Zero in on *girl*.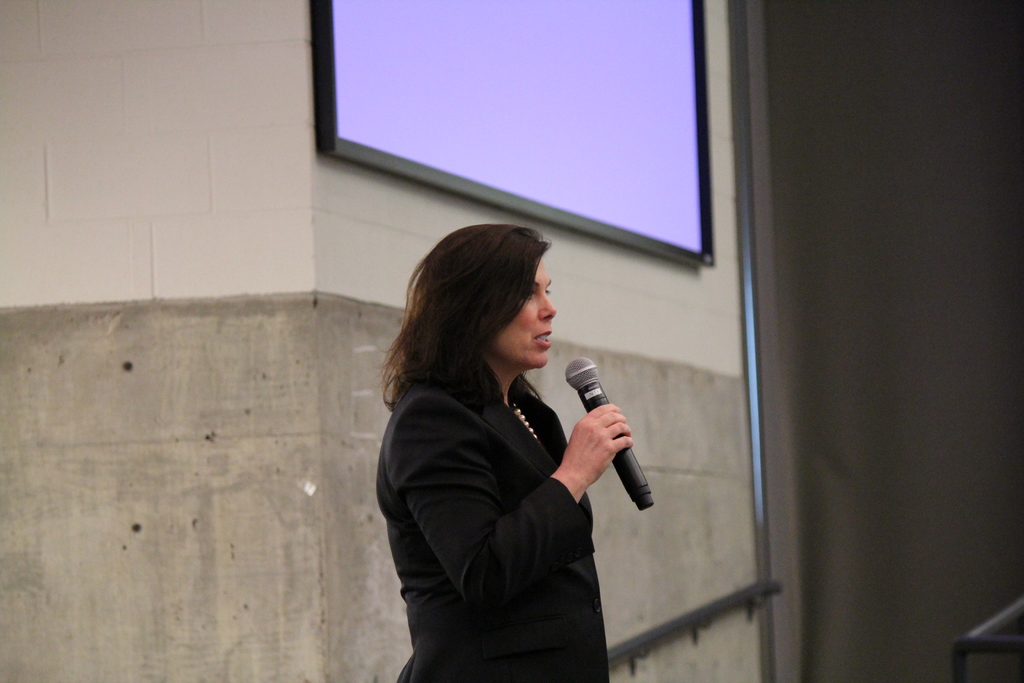
Zeroed in: 372,224,633,682.
